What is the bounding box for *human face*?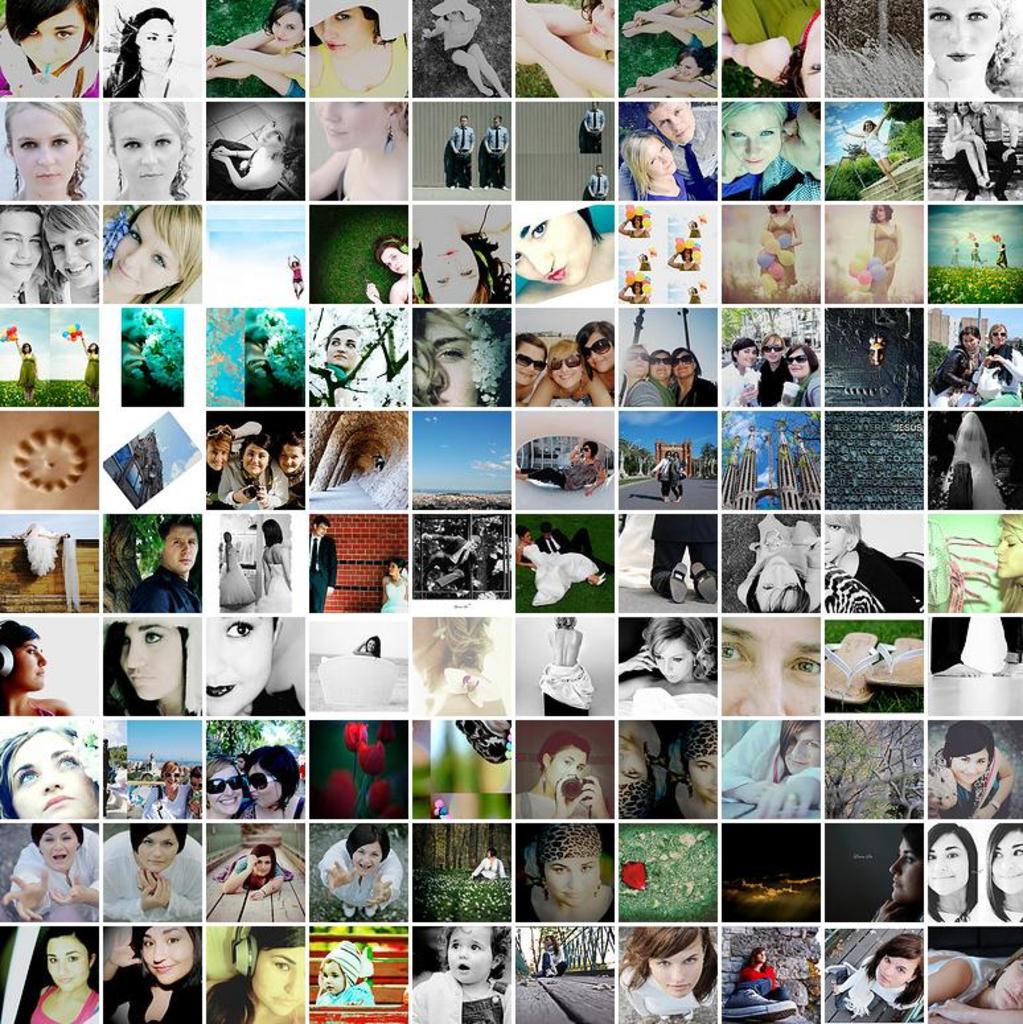
bbox=(871, 949, 919, 988).
